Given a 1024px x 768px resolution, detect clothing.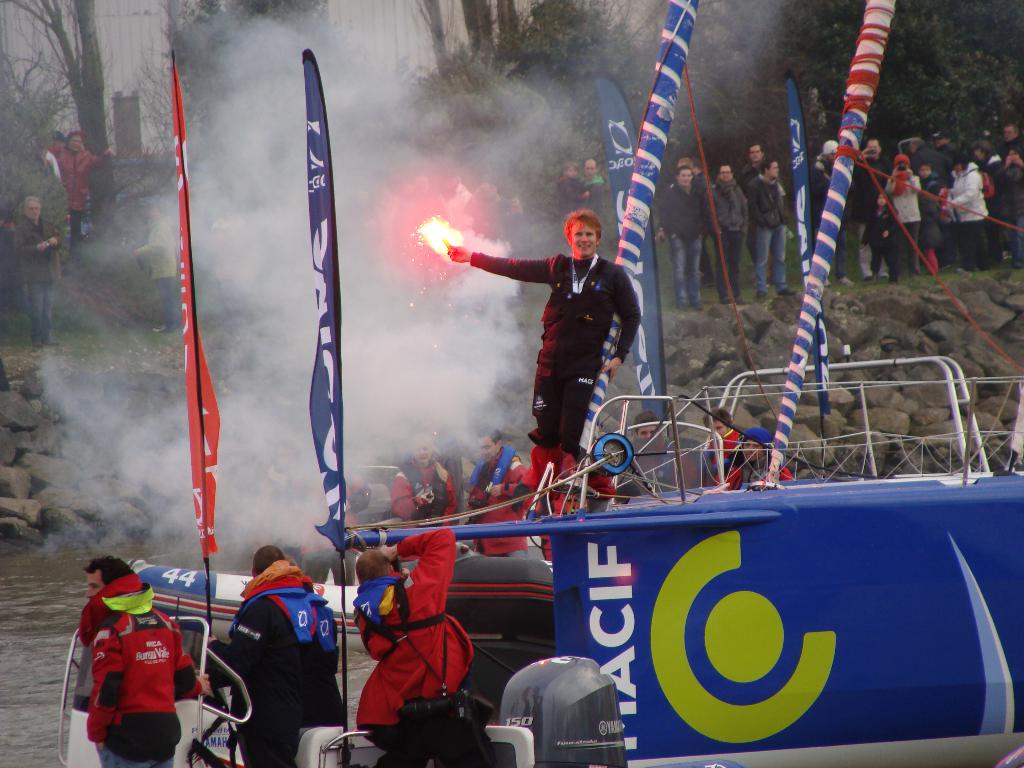
Rect(575, 171, 607, 228).
